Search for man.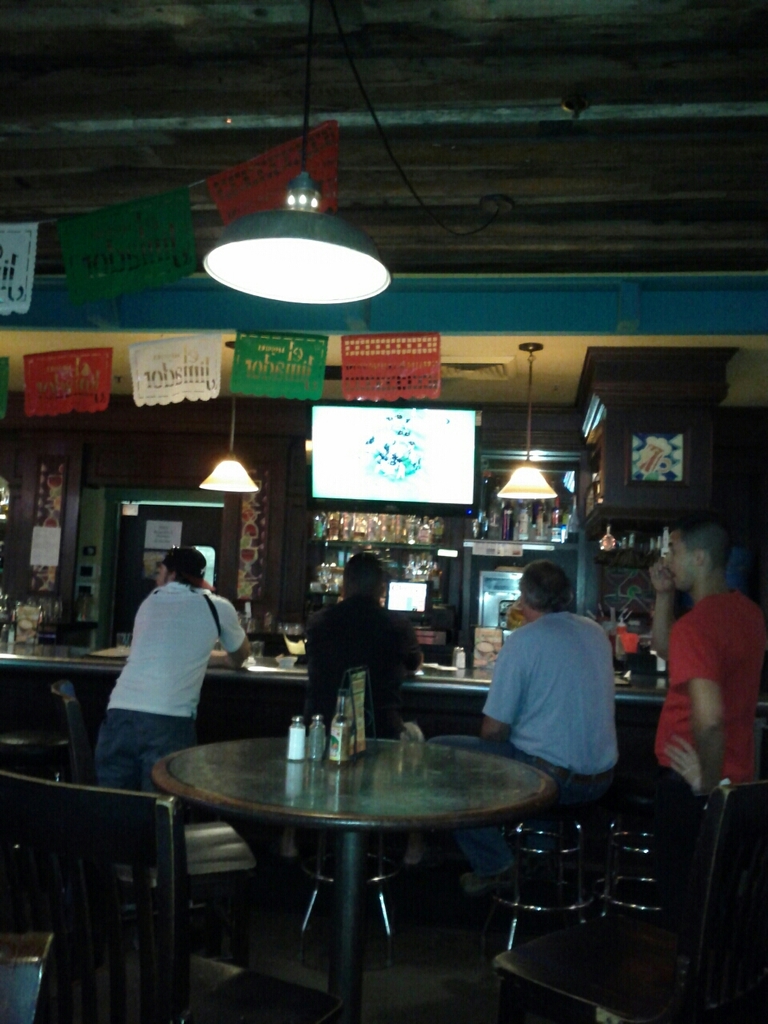
Found at [left=640, top=508, right=767, bottom=916].
